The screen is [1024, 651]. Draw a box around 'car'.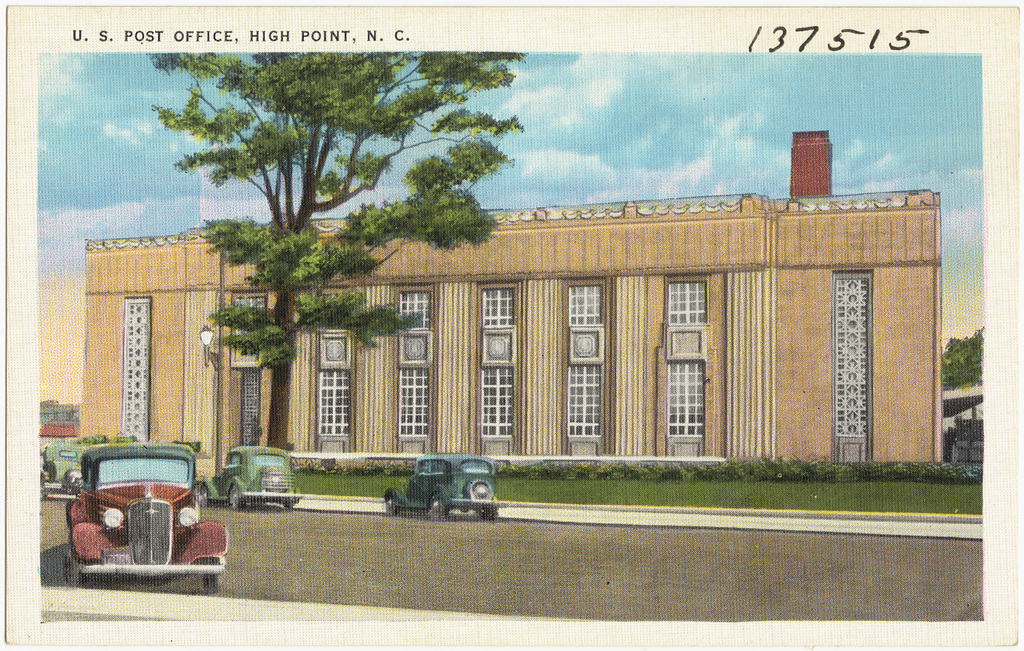
(200,447,302,508).
